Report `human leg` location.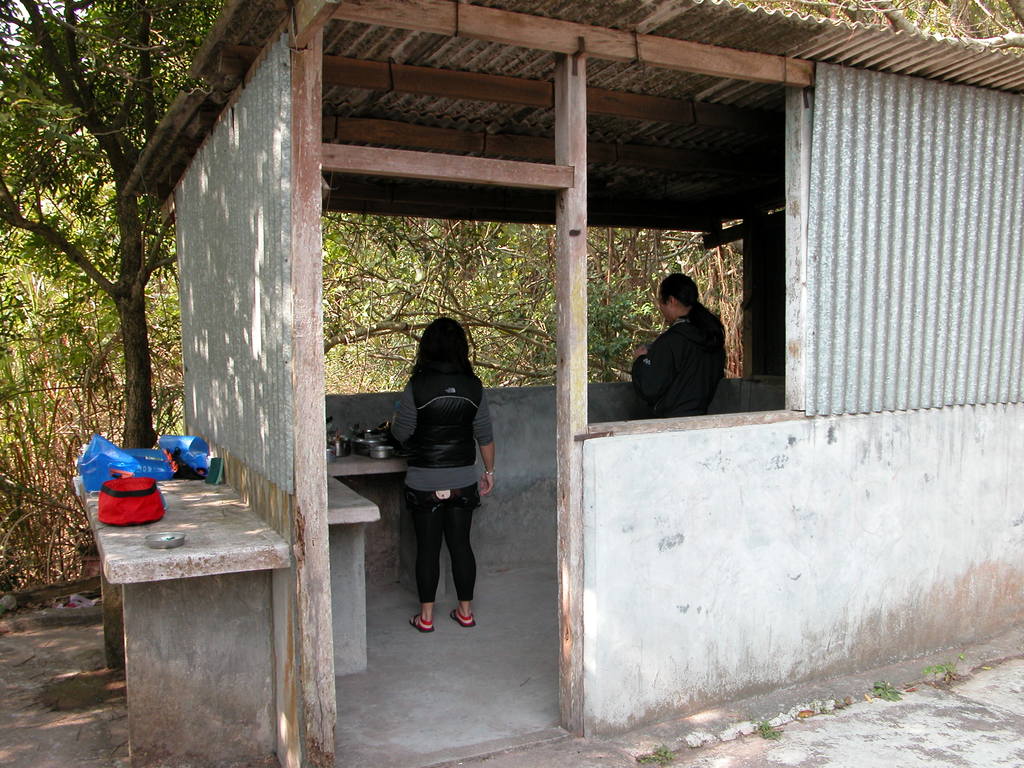
Report: <region>409, 488, 446, 633</region>.
